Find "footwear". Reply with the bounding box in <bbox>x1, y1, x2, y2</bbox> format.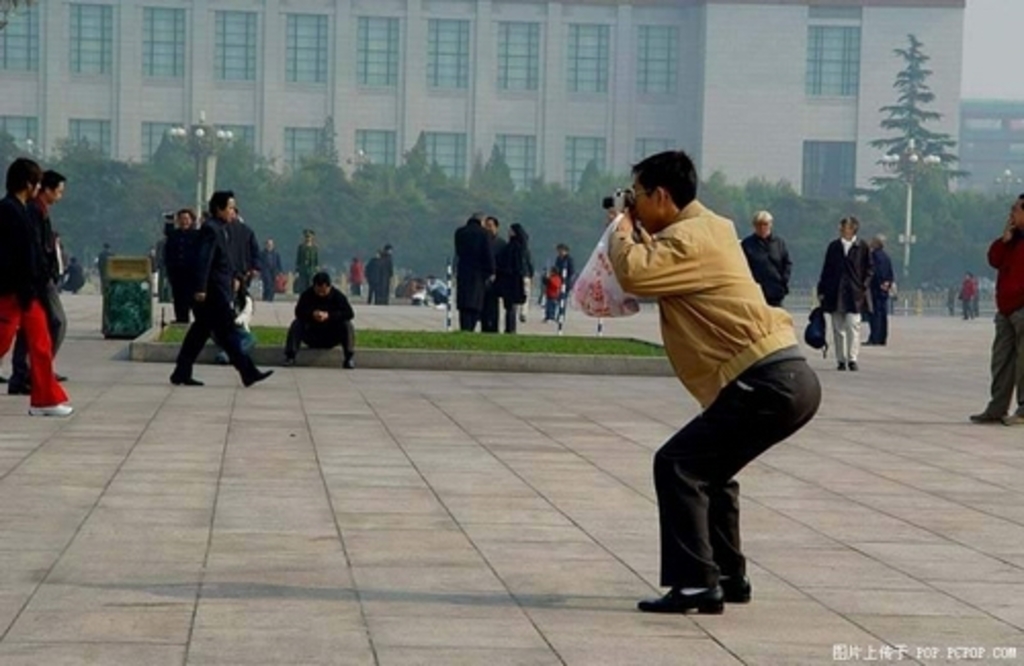
<bbox>346, 355, 360, 367</bbox>.
